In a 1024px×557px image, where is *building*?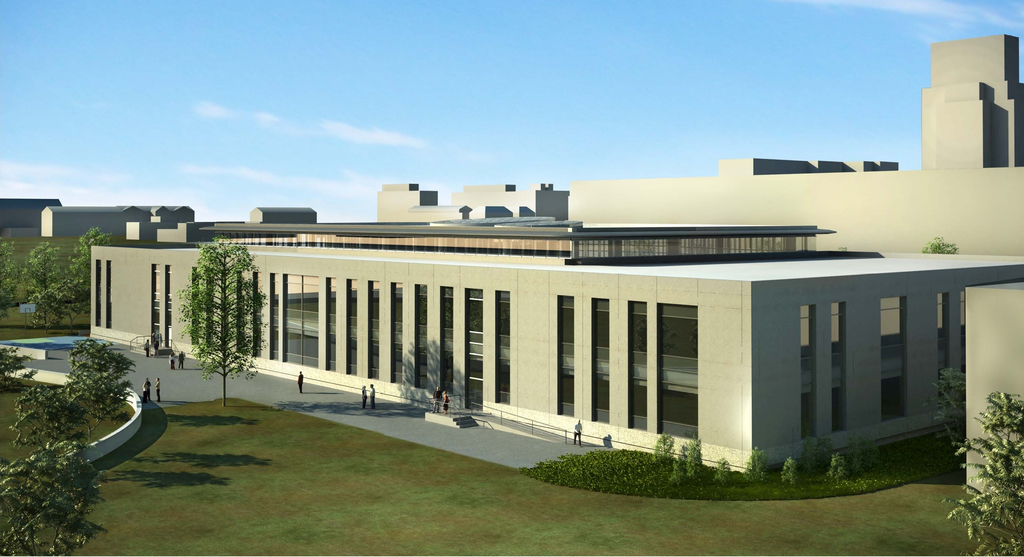
{"x1": 79, "y1": 195, "x2": 1023, "y2": 472}.
